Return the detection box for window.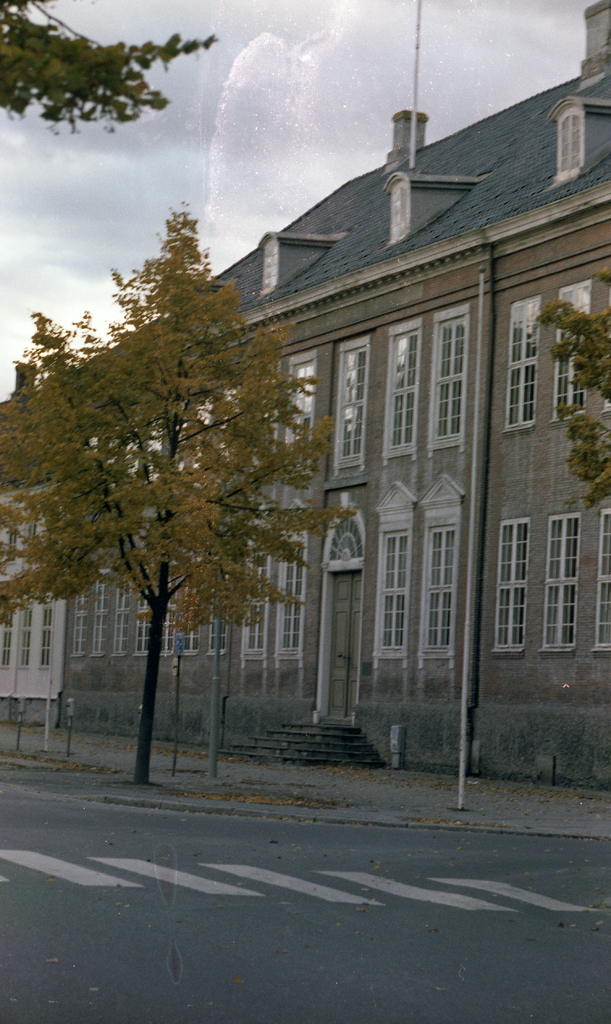
l=552, t=285, r=592, b=426.
